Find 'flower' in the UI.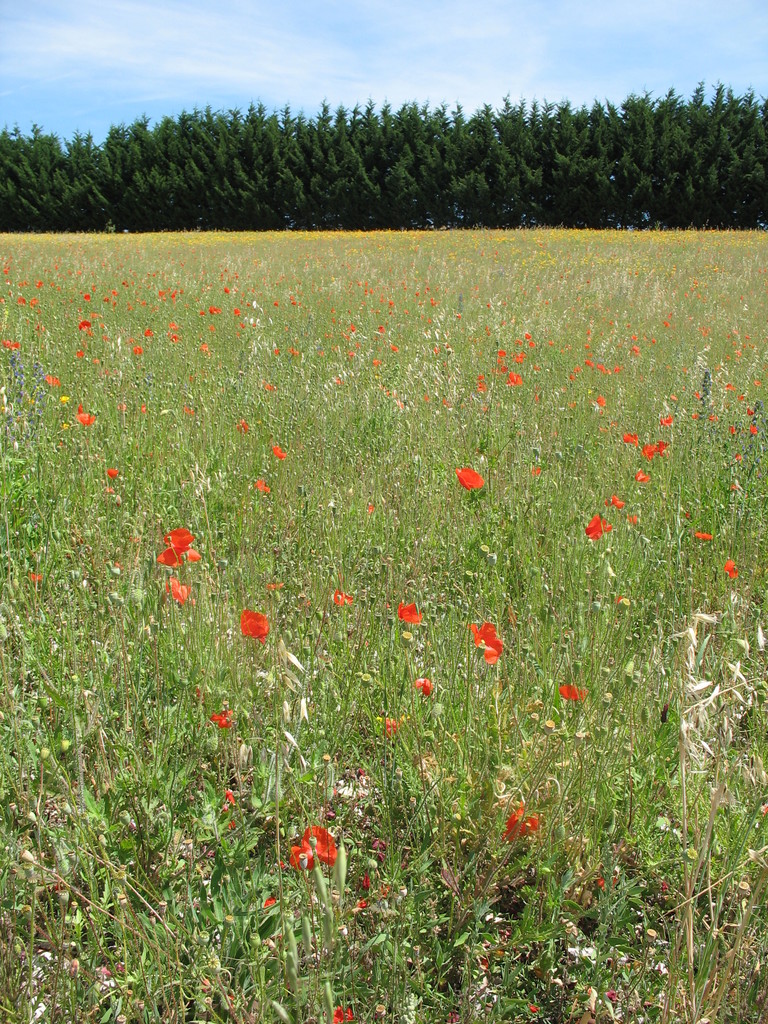
UI element at rect(275, 445, 289, 462).
